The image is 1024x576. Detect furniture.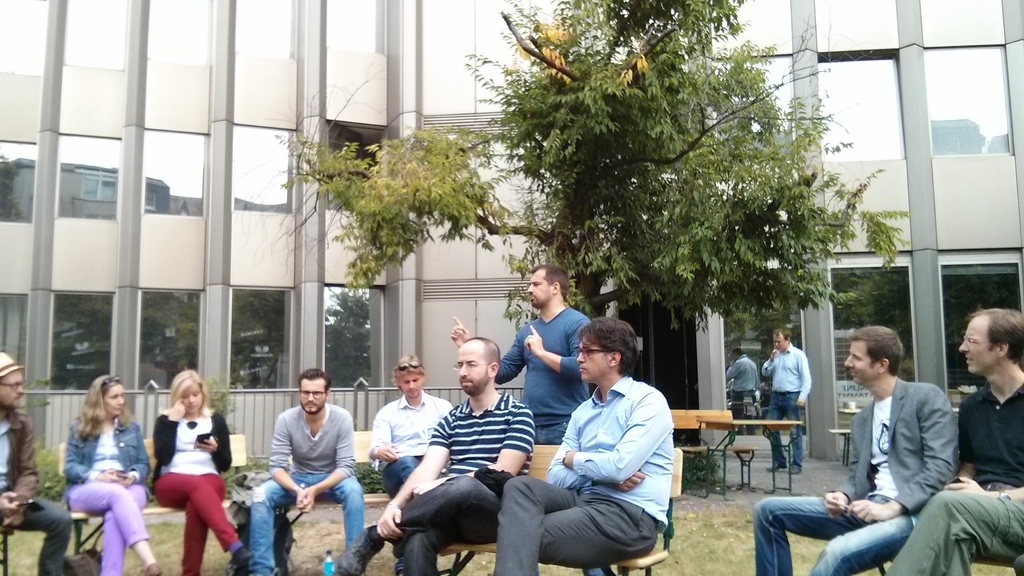
Detection: Rect(63, 436, 252, 554).
